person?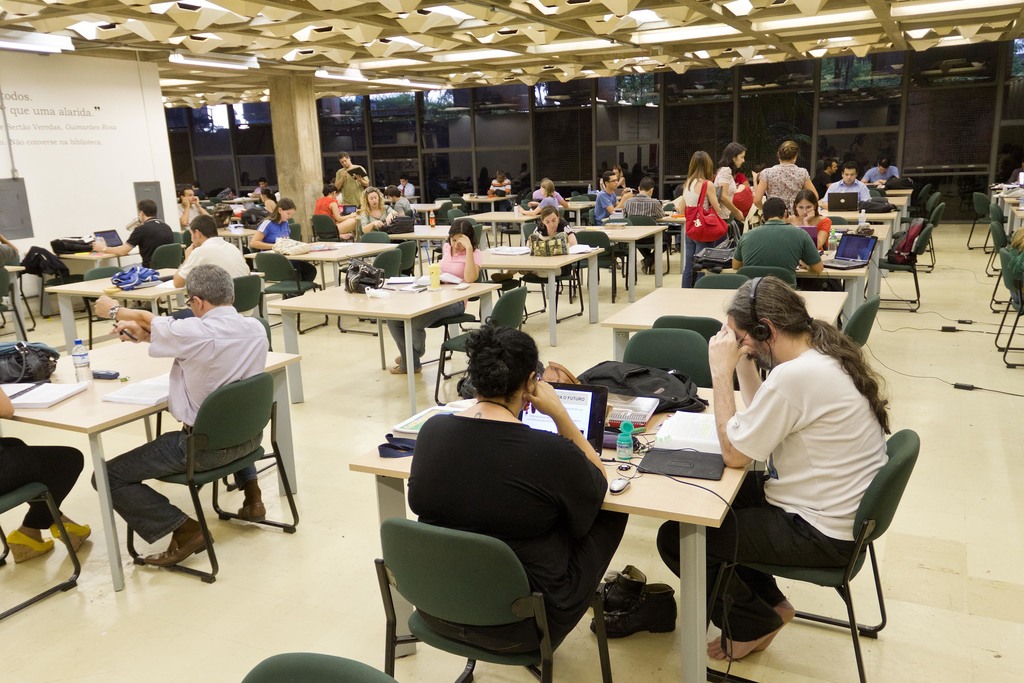
334:147:371:201
